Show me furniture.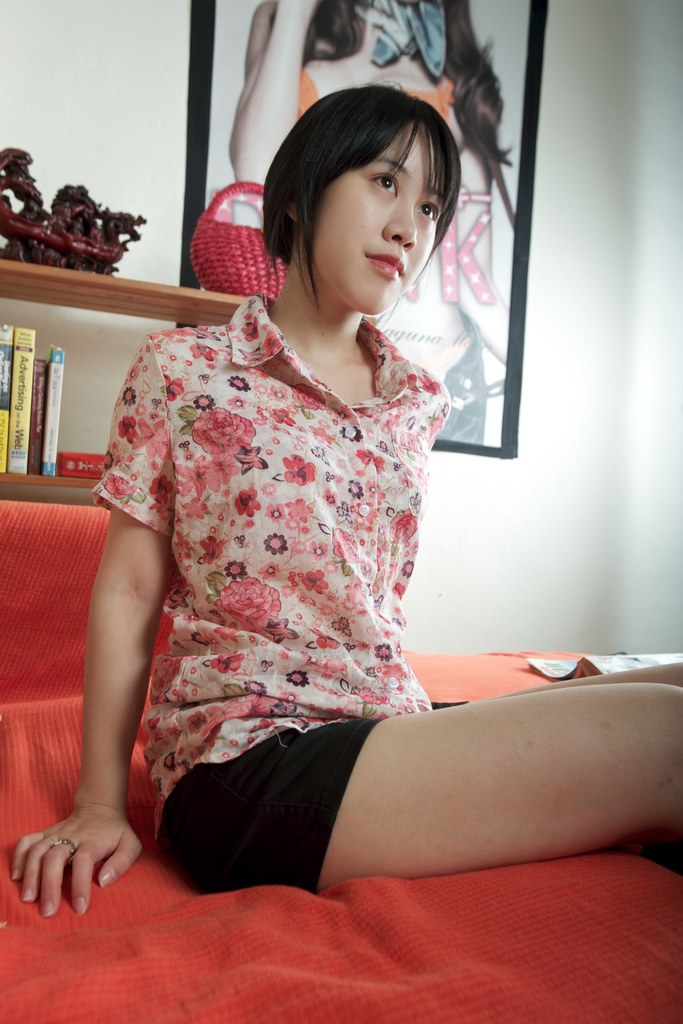
furniture is here: rect(0, 498, 682, 1023).
